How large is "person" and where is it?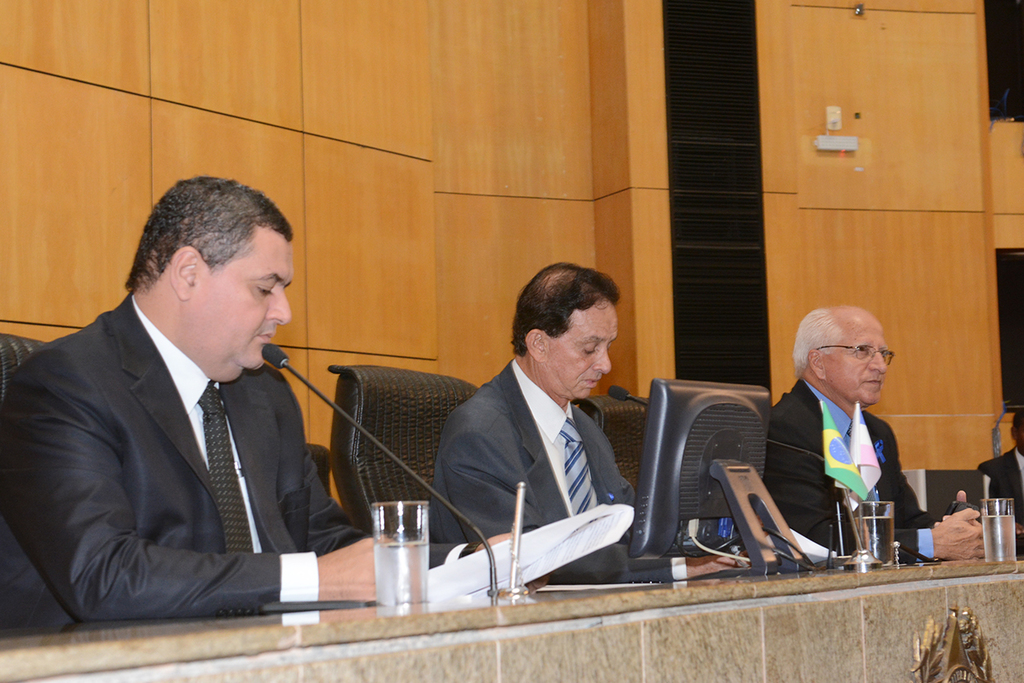
Bounding box: box=[422, 260, 754, 581].
